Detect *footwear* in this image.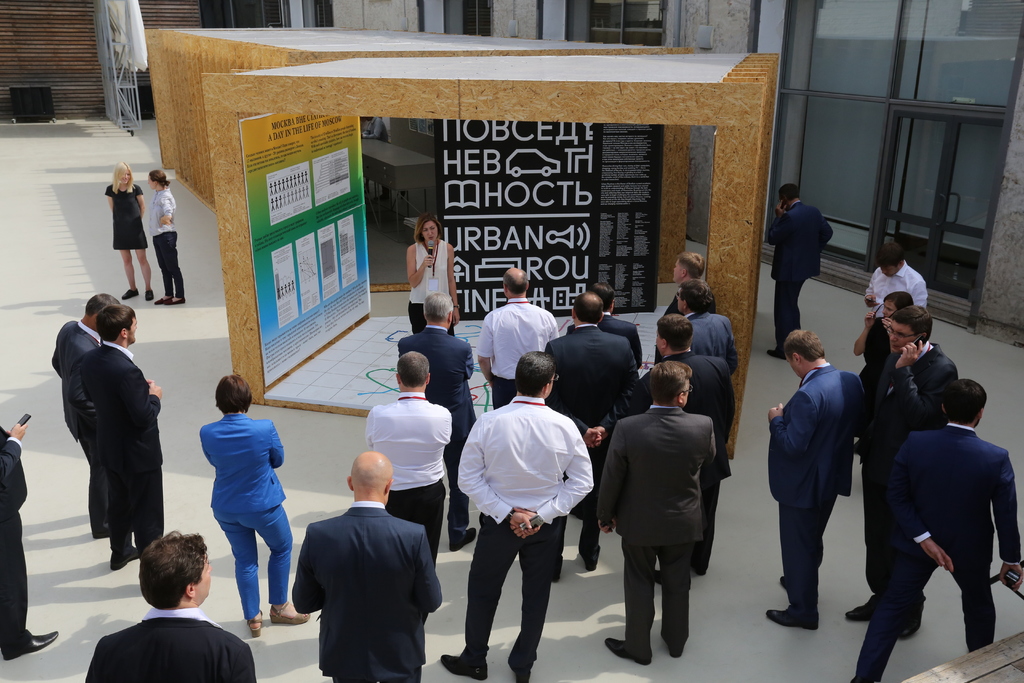
Detection: <bbox>144, 289, 152, 301</bbox>.
